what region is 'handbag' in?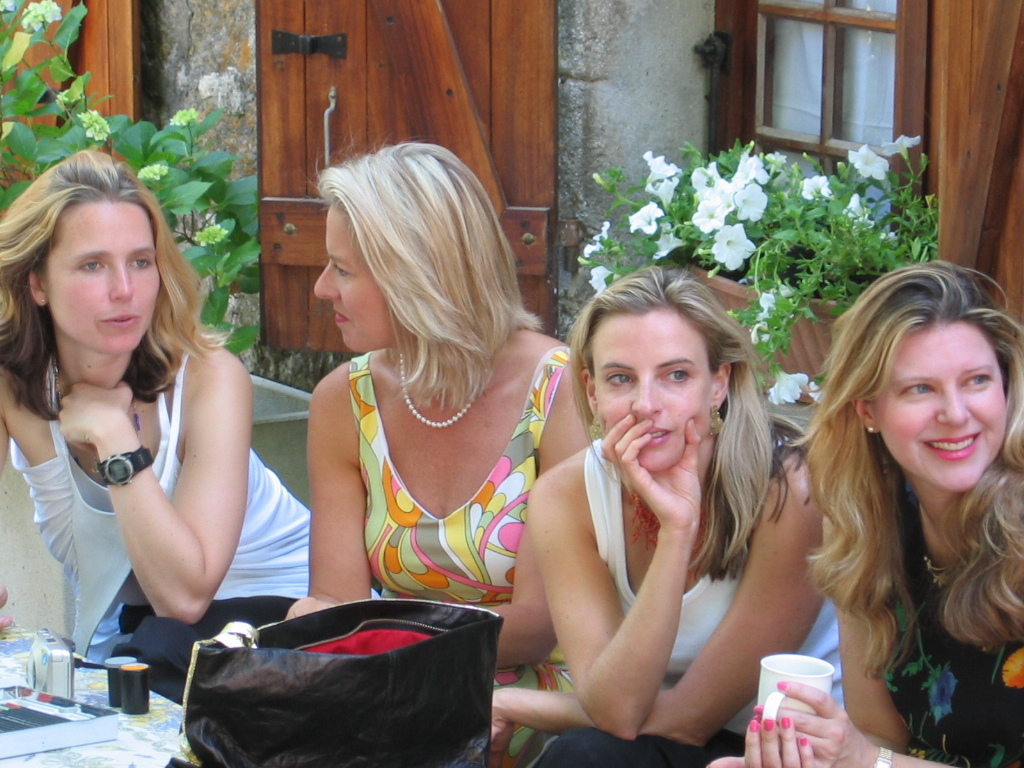
x1=163, y1=598, x2=503, y2=767.
